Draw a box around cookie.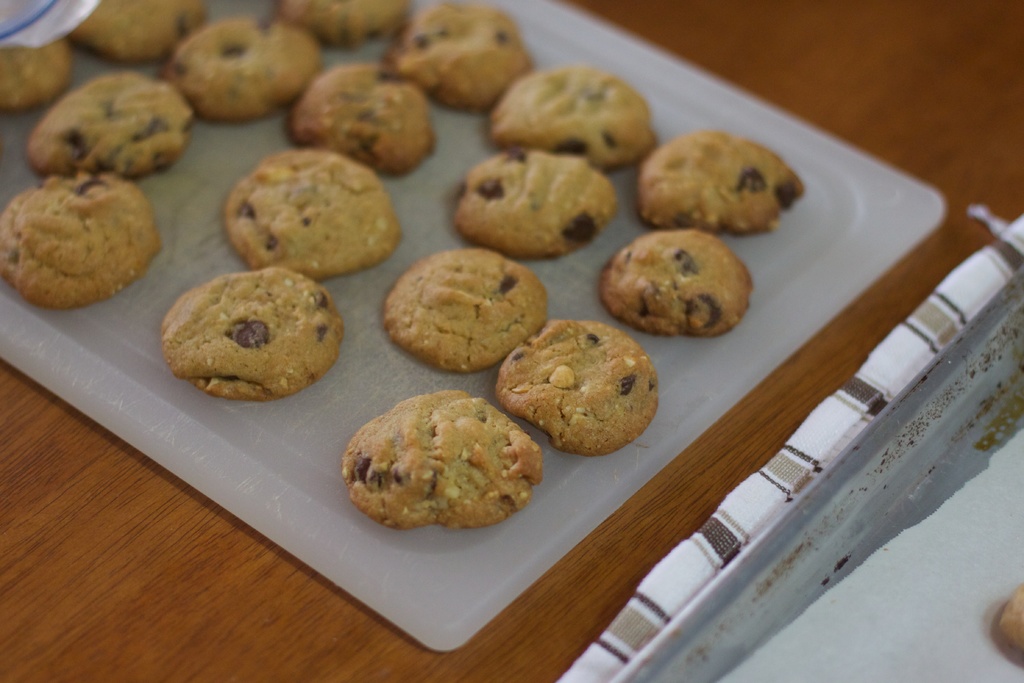
(344,386,545,528).
